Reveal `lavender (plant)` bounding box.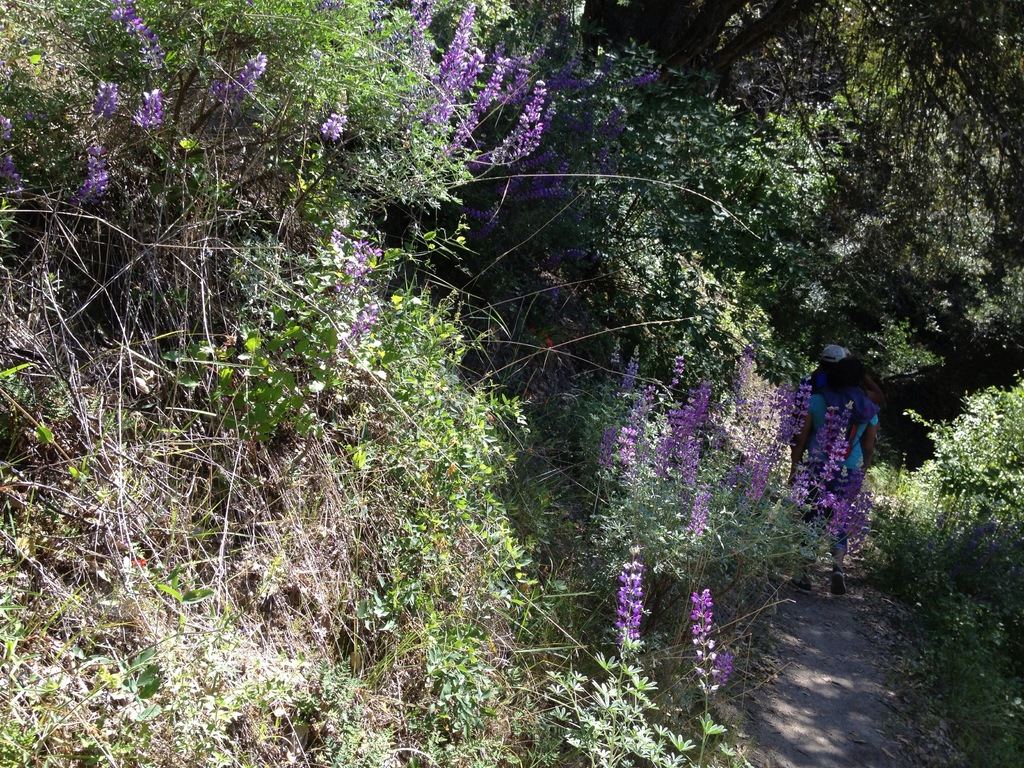
Revealed: bbox(86, 80, 110, 122).
